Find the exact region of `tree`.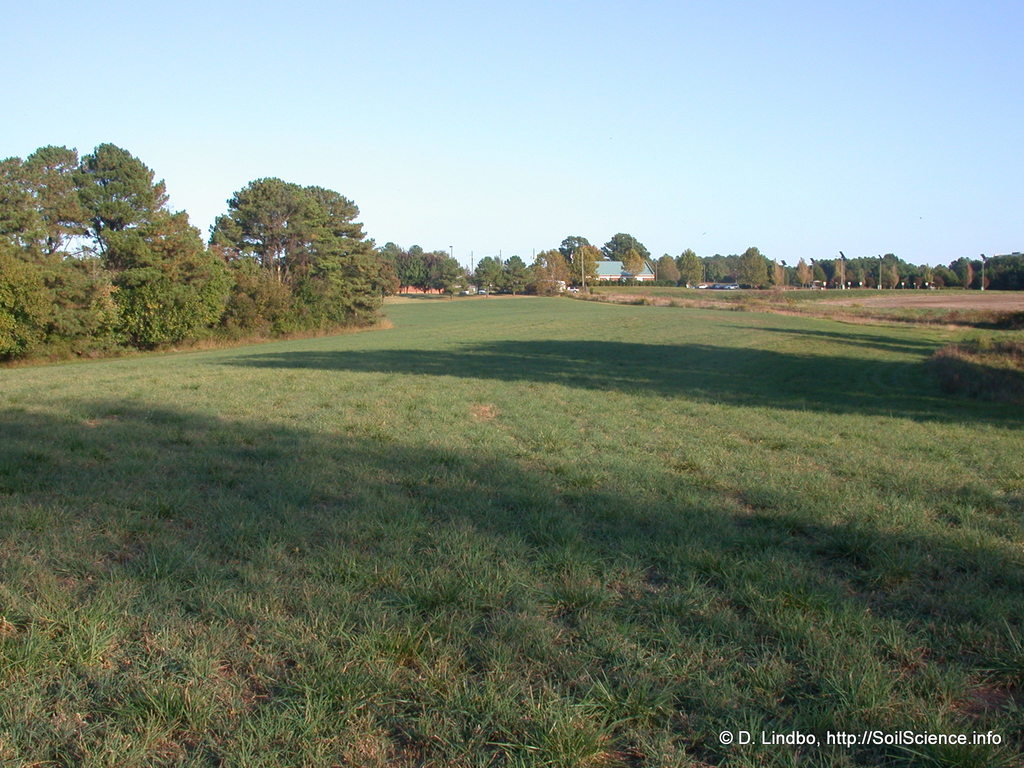
Exact region: BBox(961, 258, 968, 284).
